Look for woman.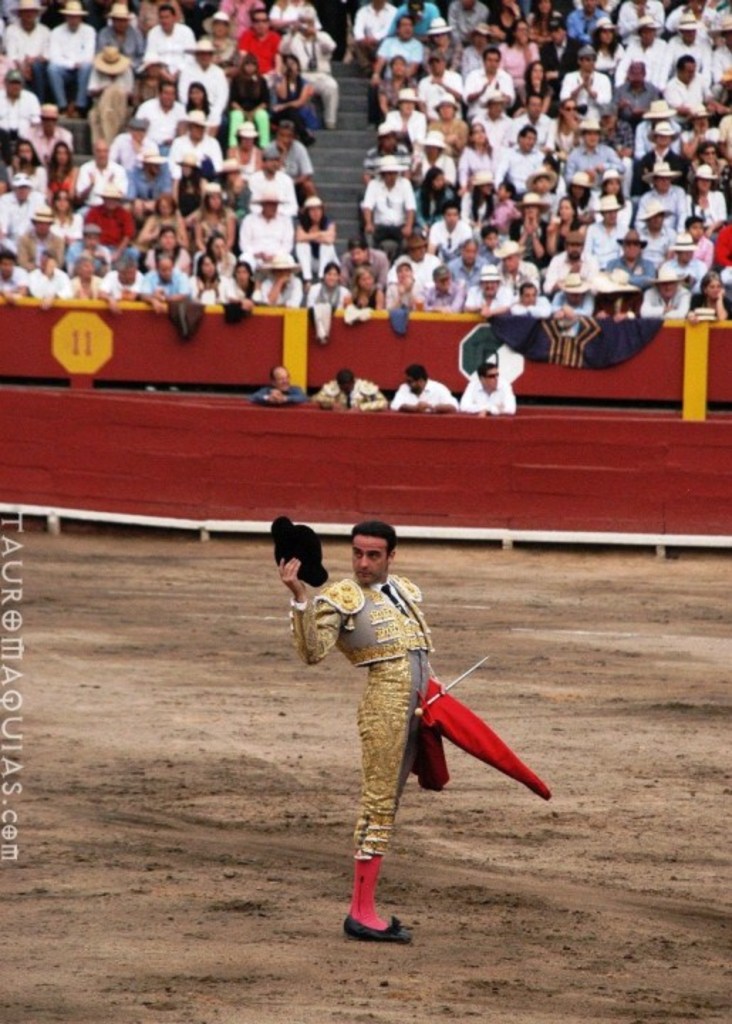
Found: 195, 183, 237, 267.
